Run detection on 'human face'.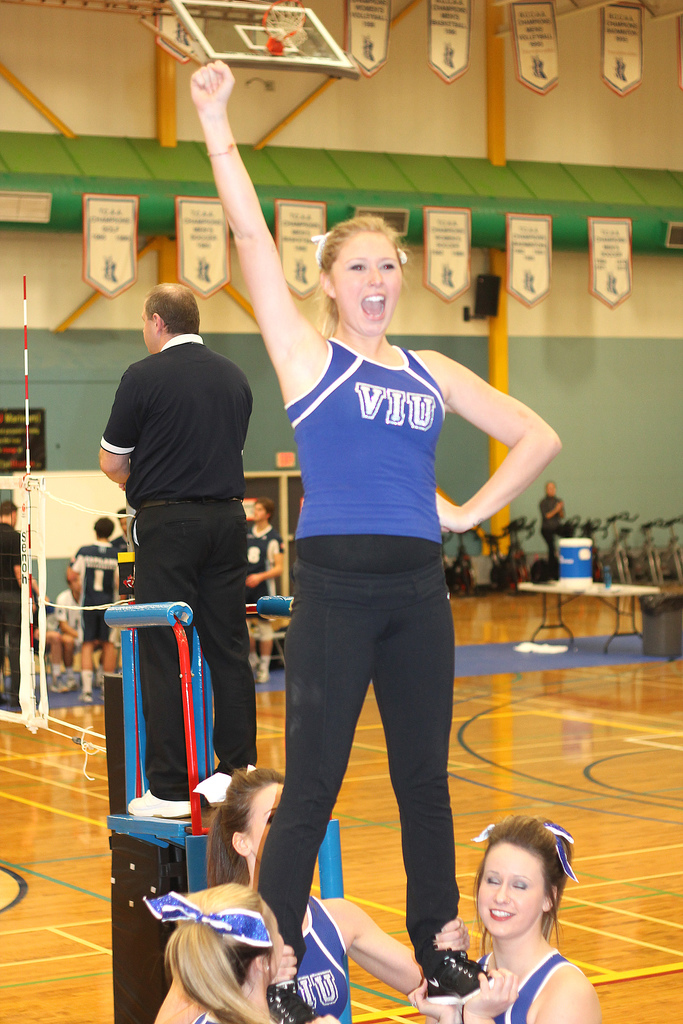
Result: box=[245, 785, 284, 856].
